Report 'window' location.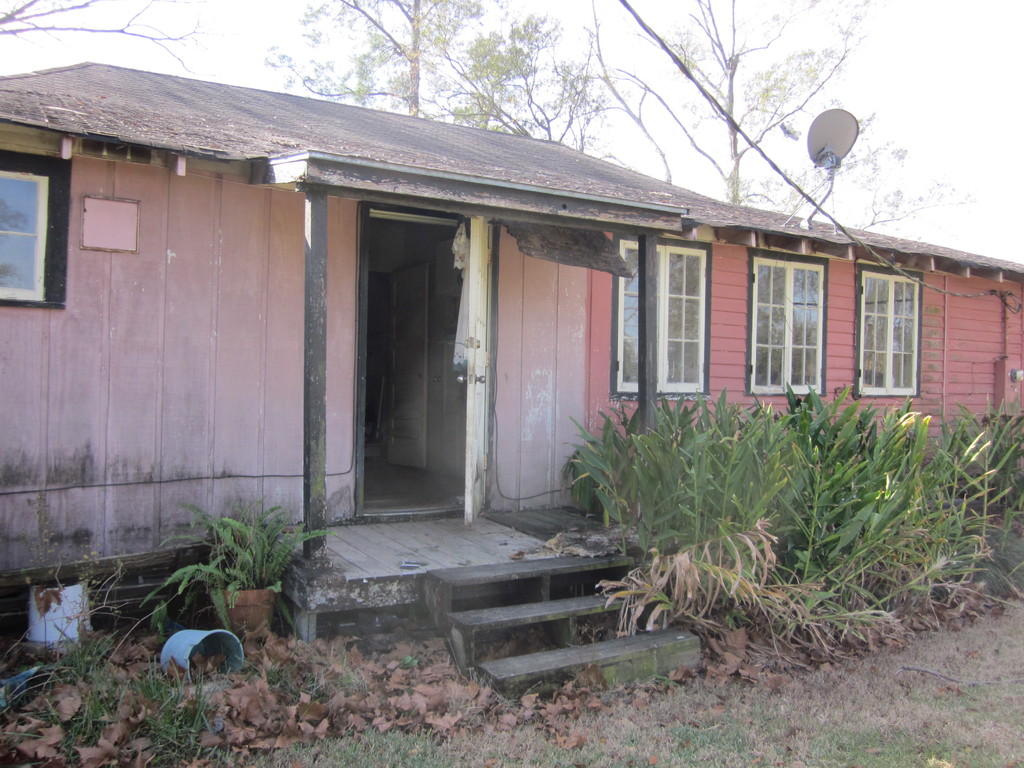
Report: 855, 265, 925, 399.
